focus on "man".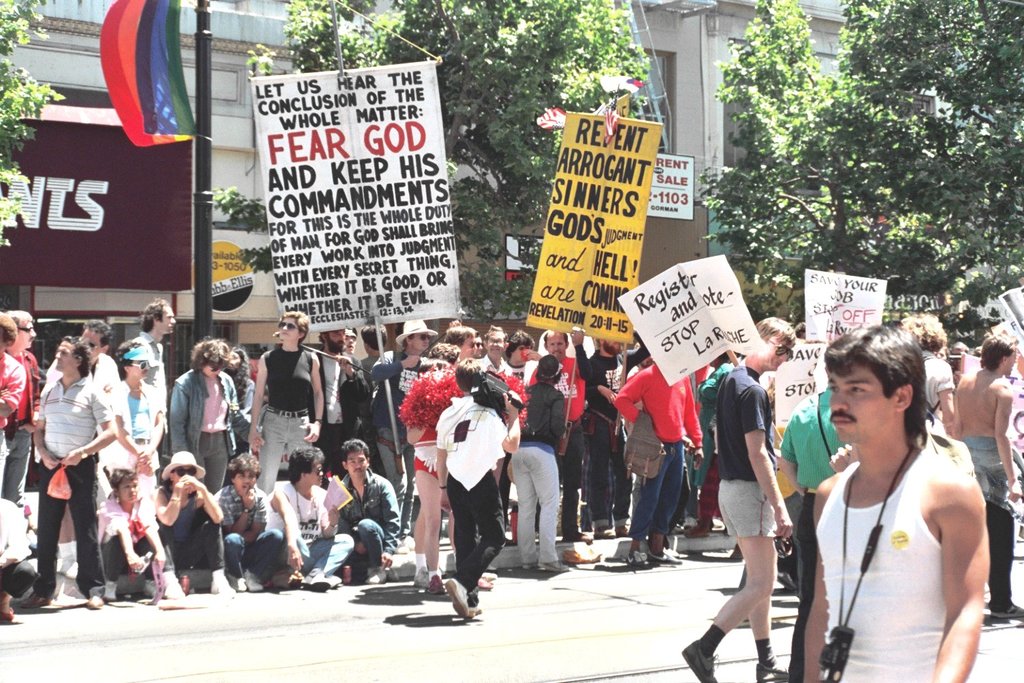
Focused at 474, 324, 516, 374.
